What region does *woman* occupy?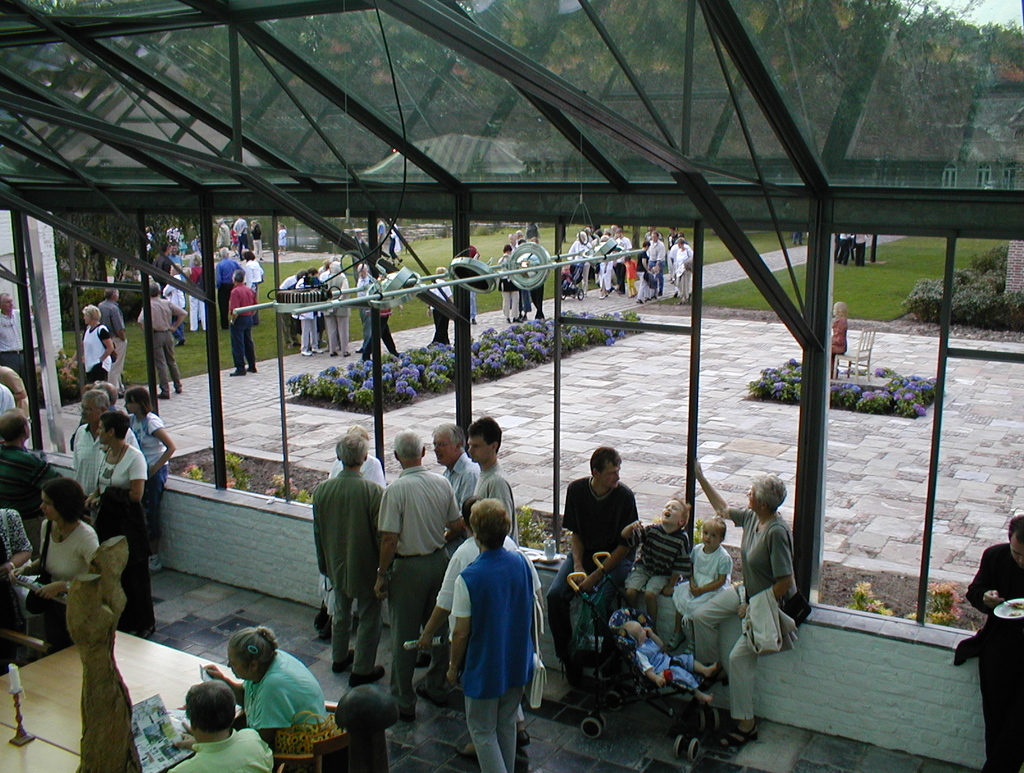
x1=689 y1=459 x2=799 y2=761.
